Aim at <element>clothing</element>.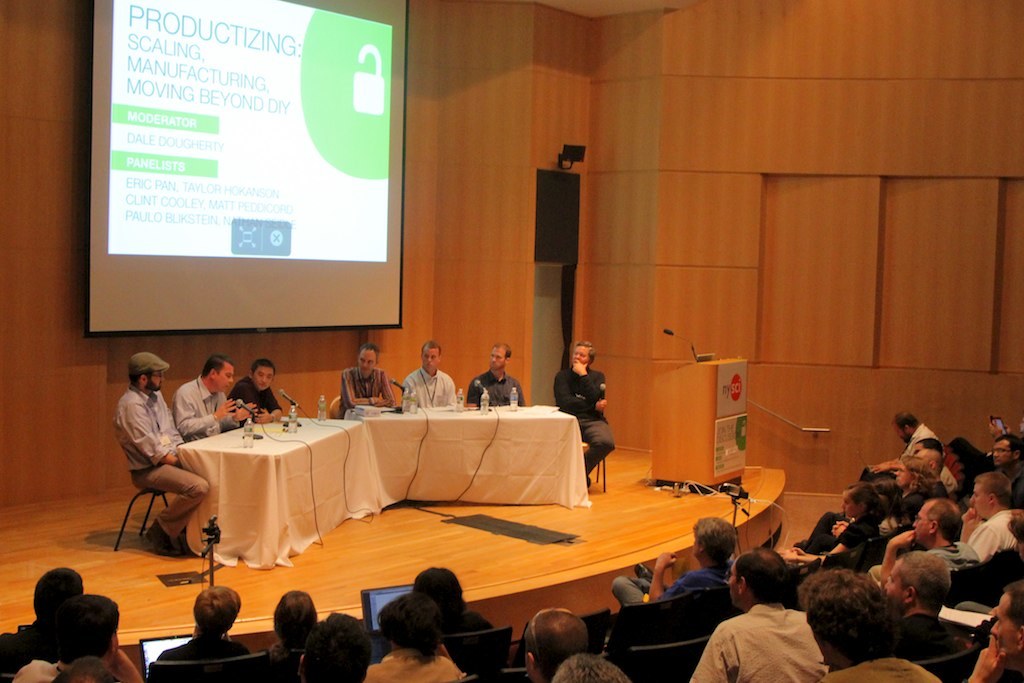
Aimed at crop(109, 380, 185, 542).
